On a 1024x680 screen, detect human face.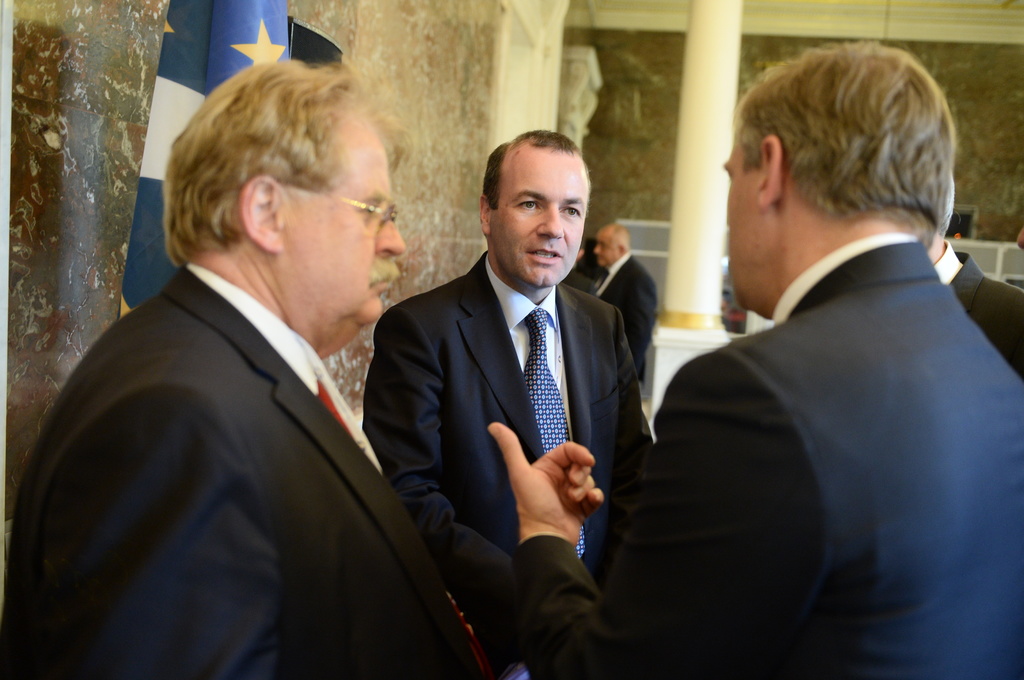
<box>489,156,593,287</box>.
